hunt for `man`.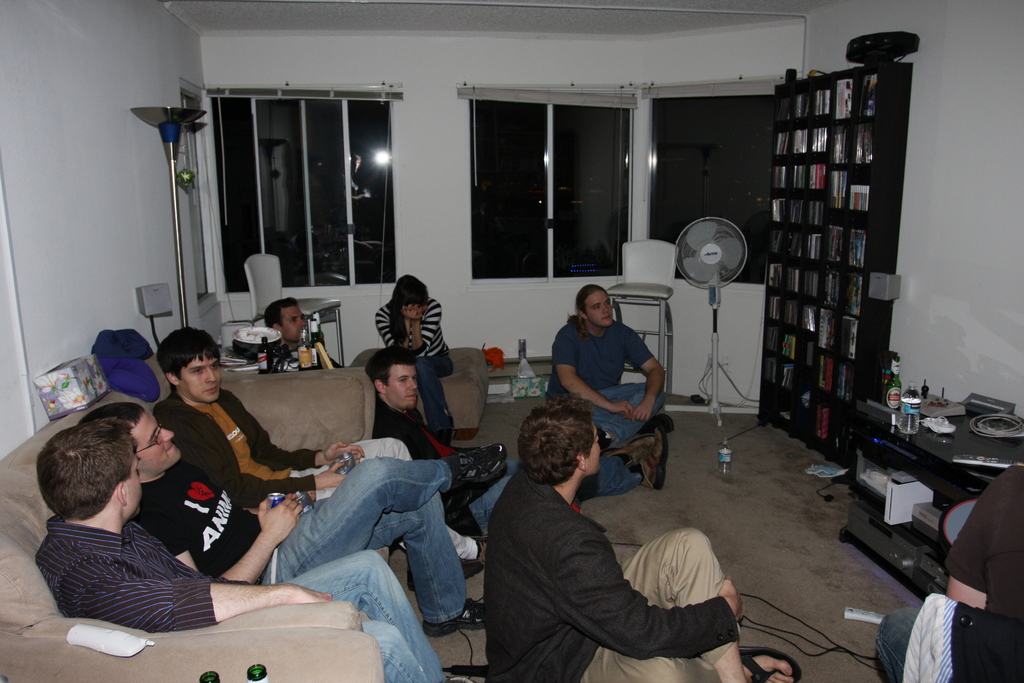
Hunted down at l=876, t=470, r=1023, b=675.
